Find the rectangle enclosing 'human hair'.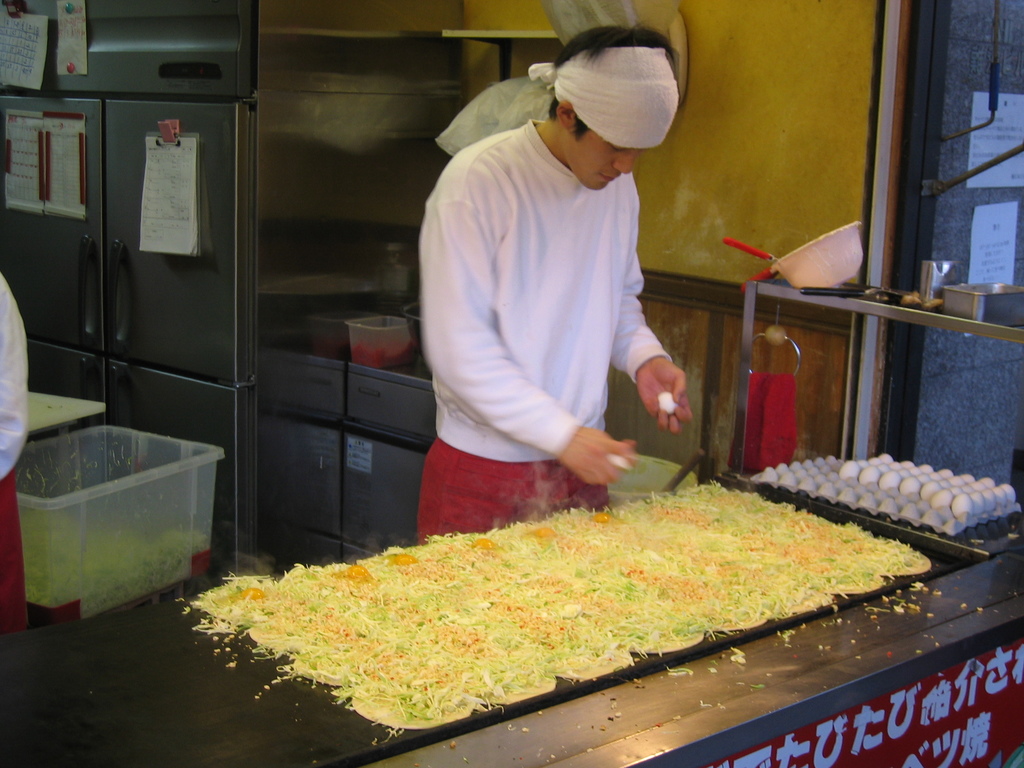
(548,33,679,136).
